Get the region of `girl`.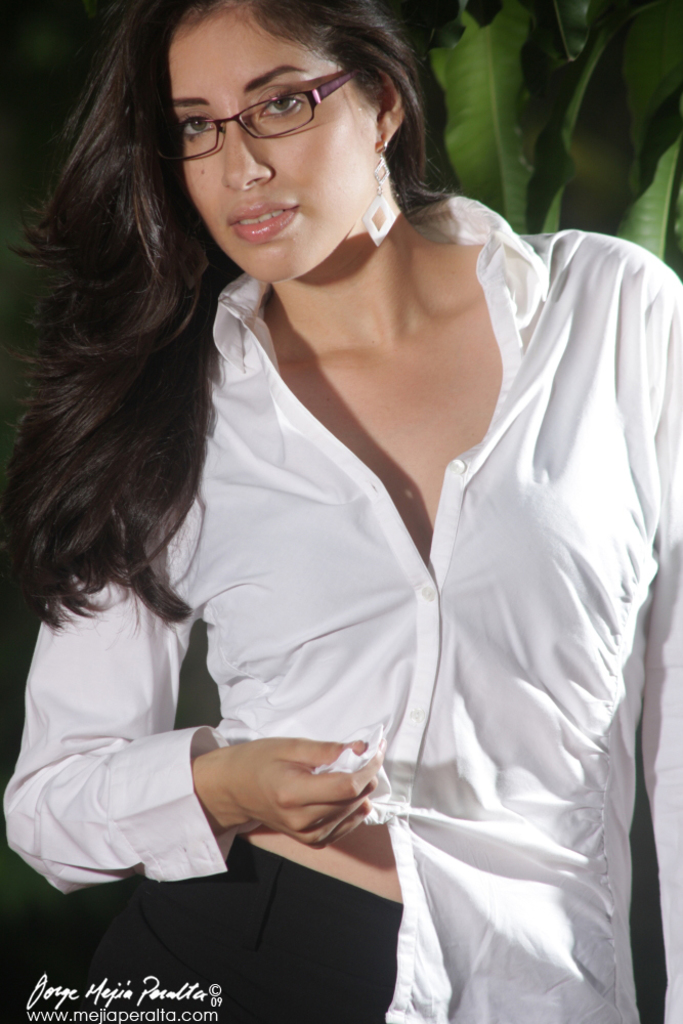
x1=0, y1=0, x2=682, y2=1023.
